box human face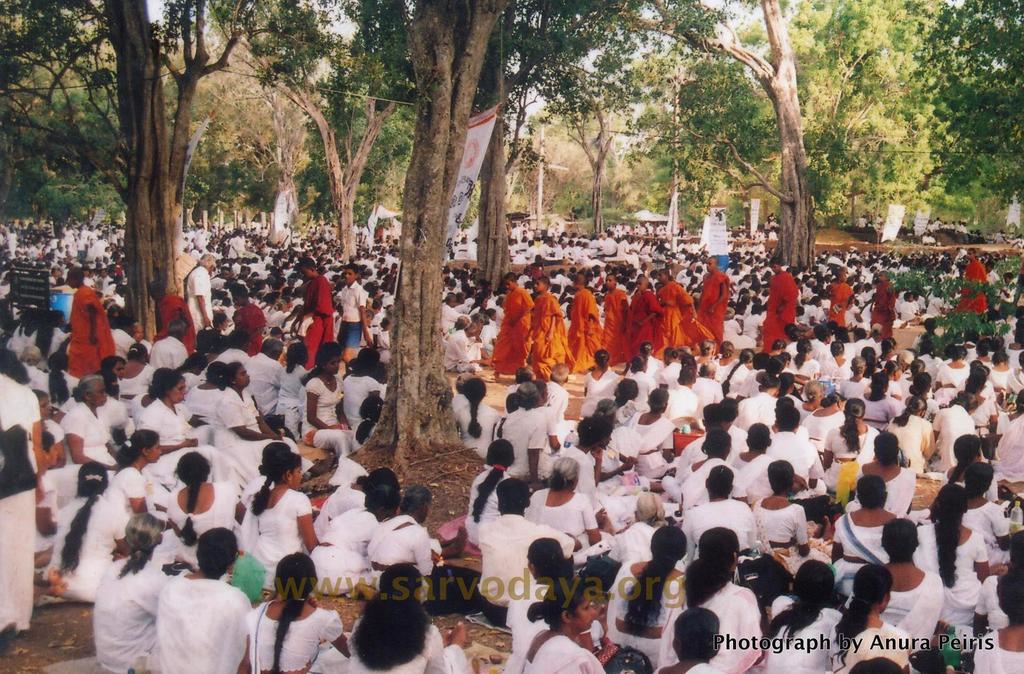
box(291, 460, 301, 485)
